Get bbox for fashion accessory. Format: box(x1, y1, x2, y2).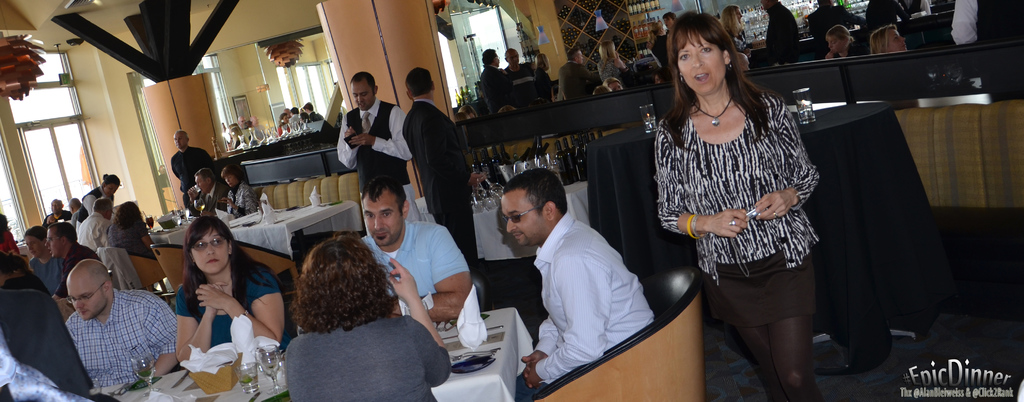
box(241, 306, 252, 318).
